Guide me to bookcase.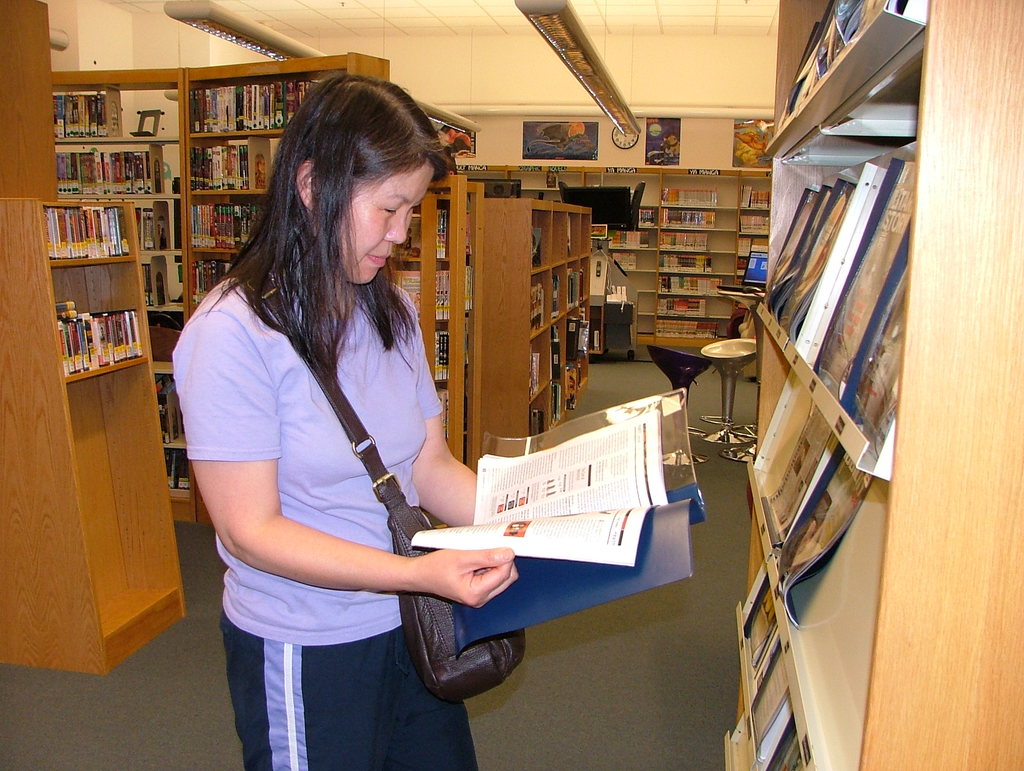
Guidance: l=0, t=201, r=185, b=678.
